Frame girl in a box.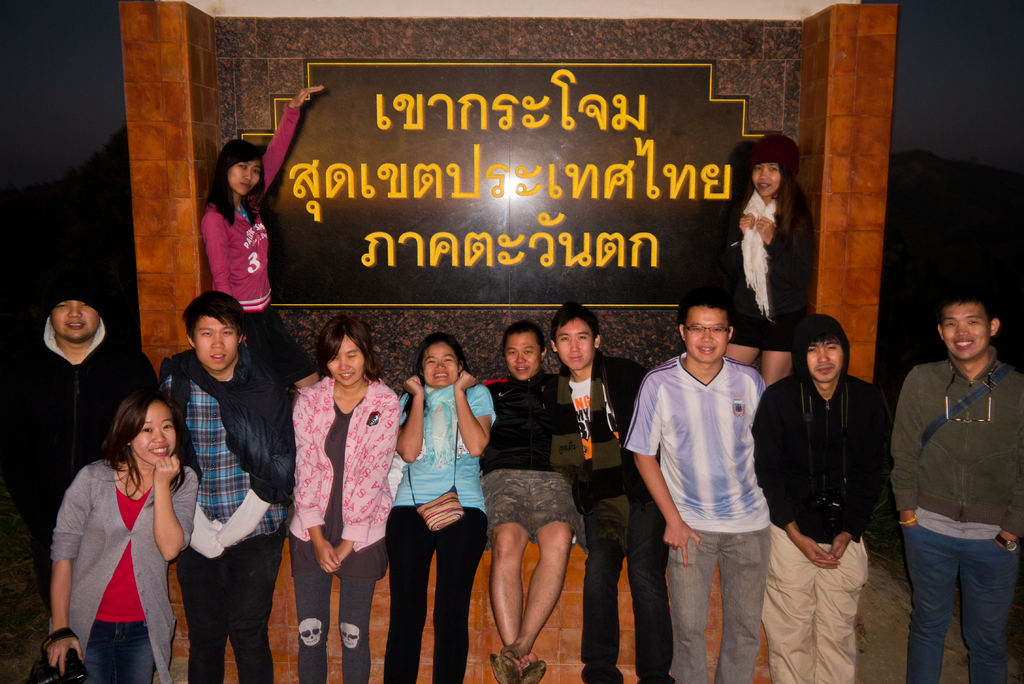
[200,83,326,389].
